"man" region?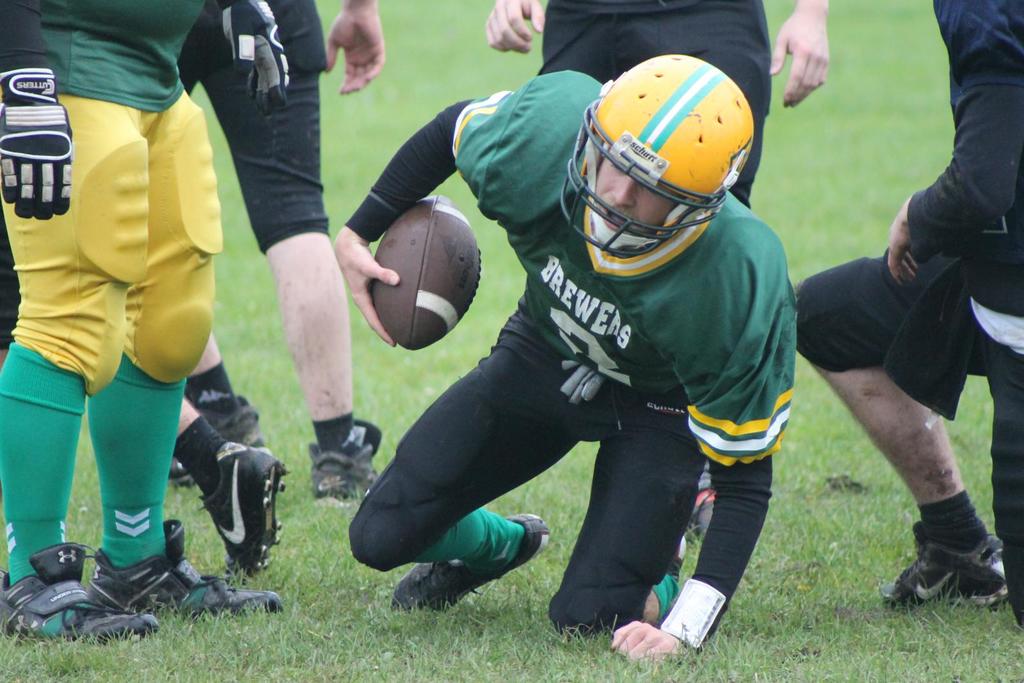
x1=486, y1=0, x2=834, y2=551
